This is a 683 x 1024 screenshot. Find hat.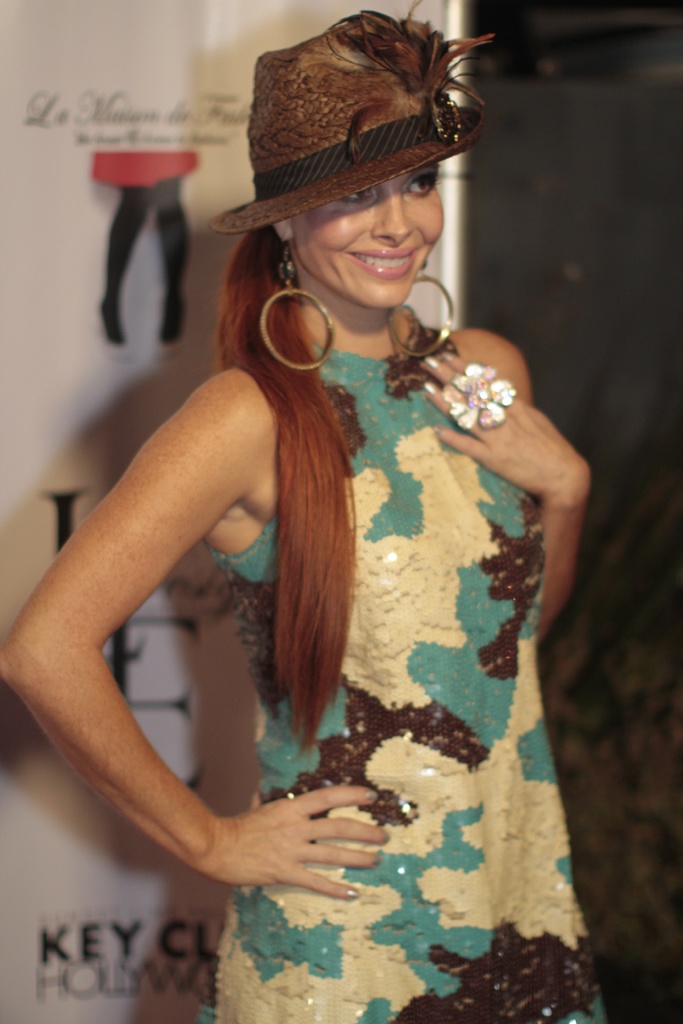
Bounding box: x1=206 y1=8 x2=490 y2=233.
